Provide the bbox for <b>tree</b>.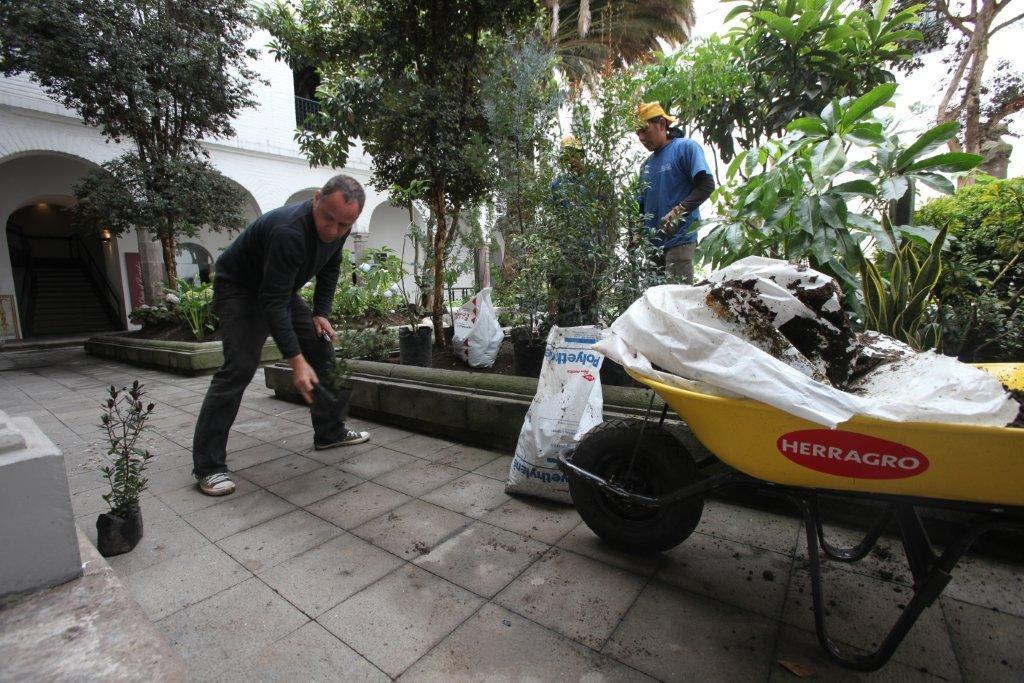
[x1=886, y1=0, x2=1019, y2=345].
